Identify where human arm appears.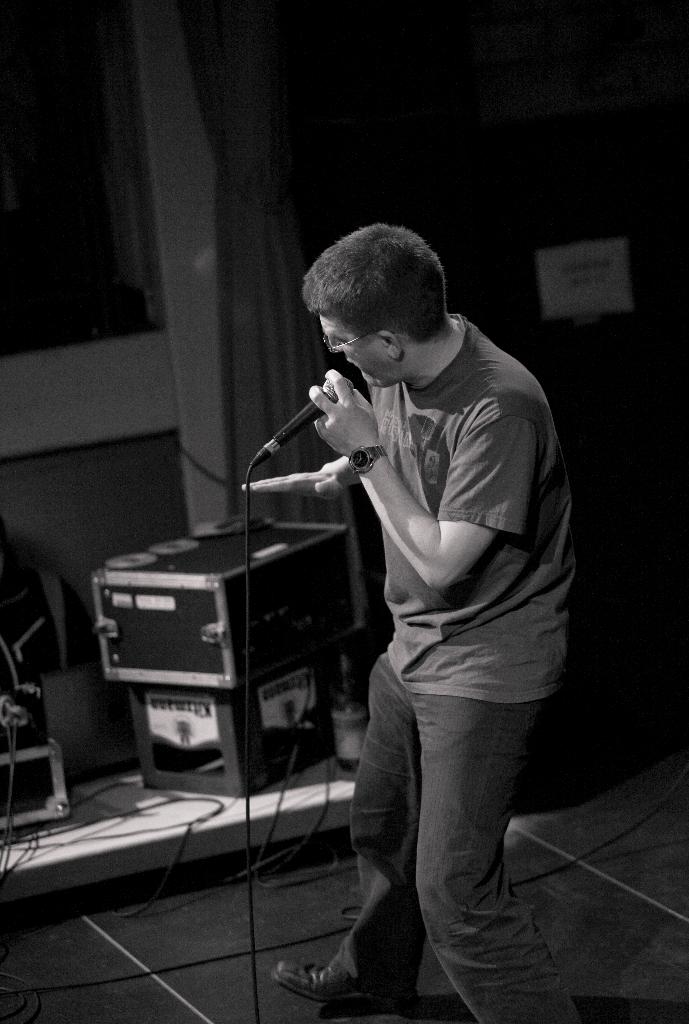
Appears at BBox(241, 455, 358, 504).
